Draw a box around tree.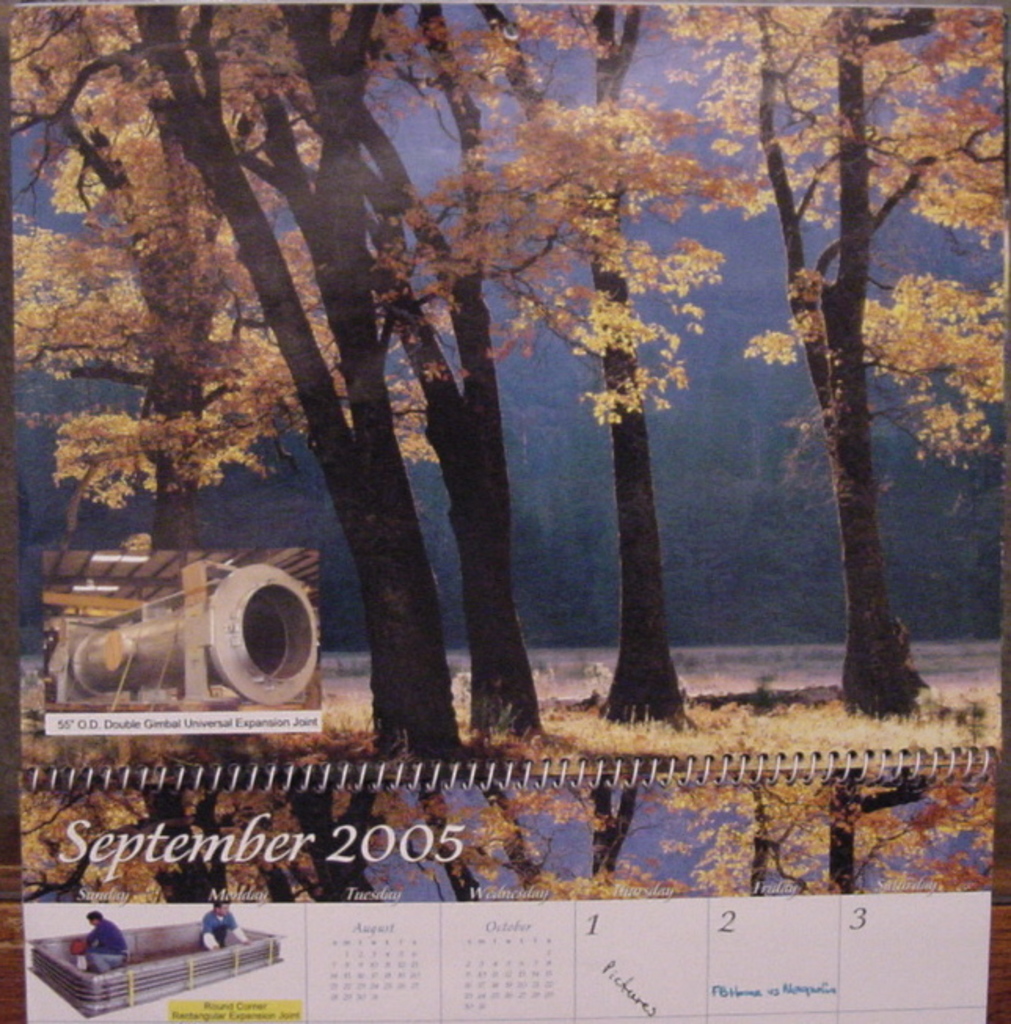
Rect(488, 2, 738, 727).
